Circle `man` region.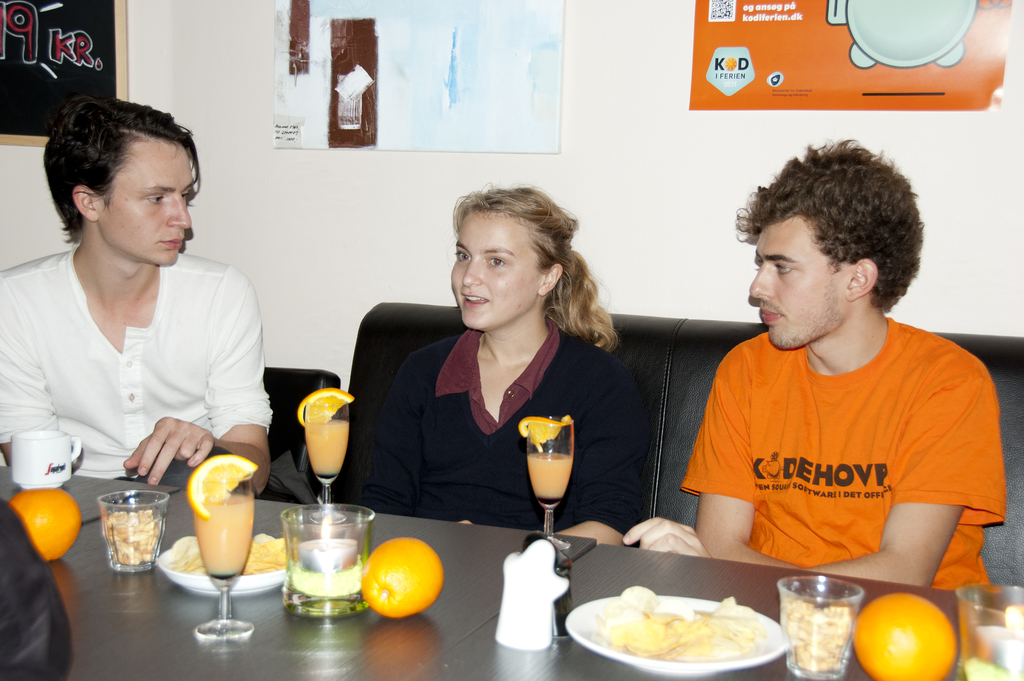
Region: 0,94,289,498.
